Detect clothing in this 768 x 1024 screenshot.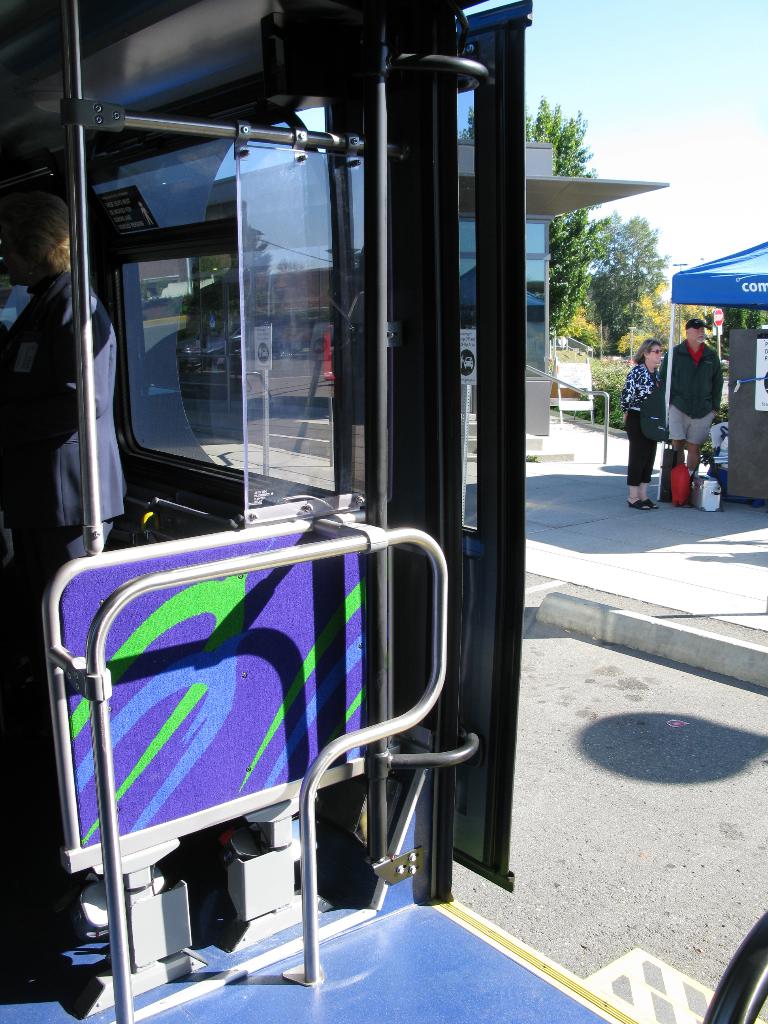
Detection: left=660, top=335, right=730, bottom=440.
